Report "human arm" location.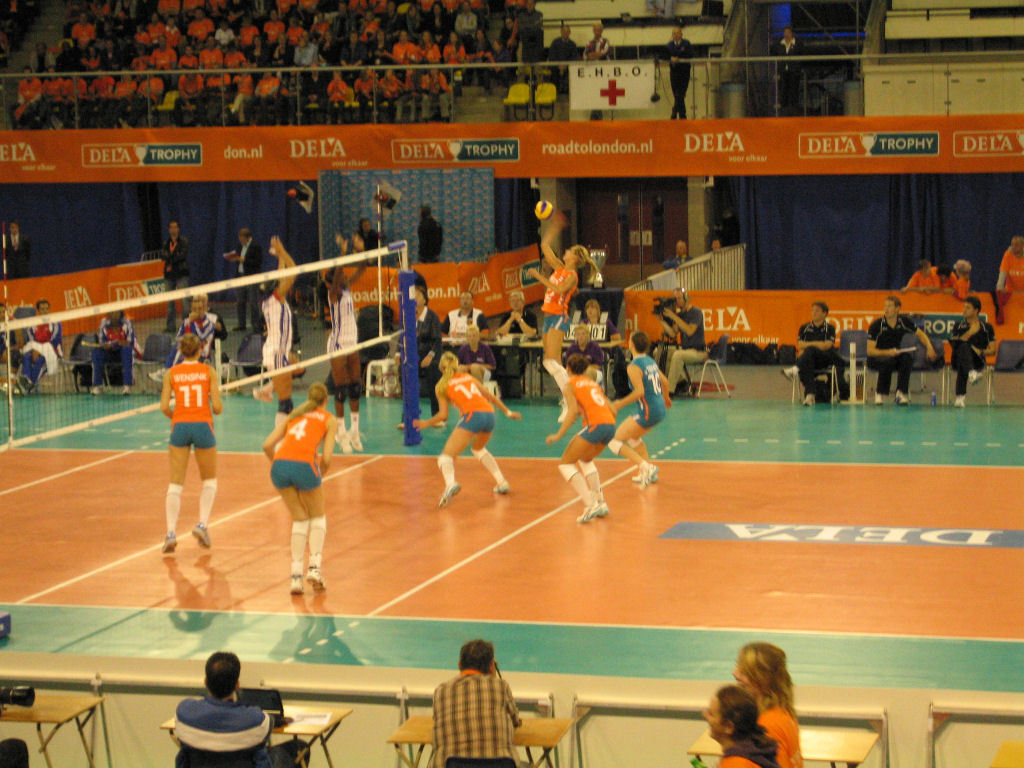
Report: 772:43:784:60.
